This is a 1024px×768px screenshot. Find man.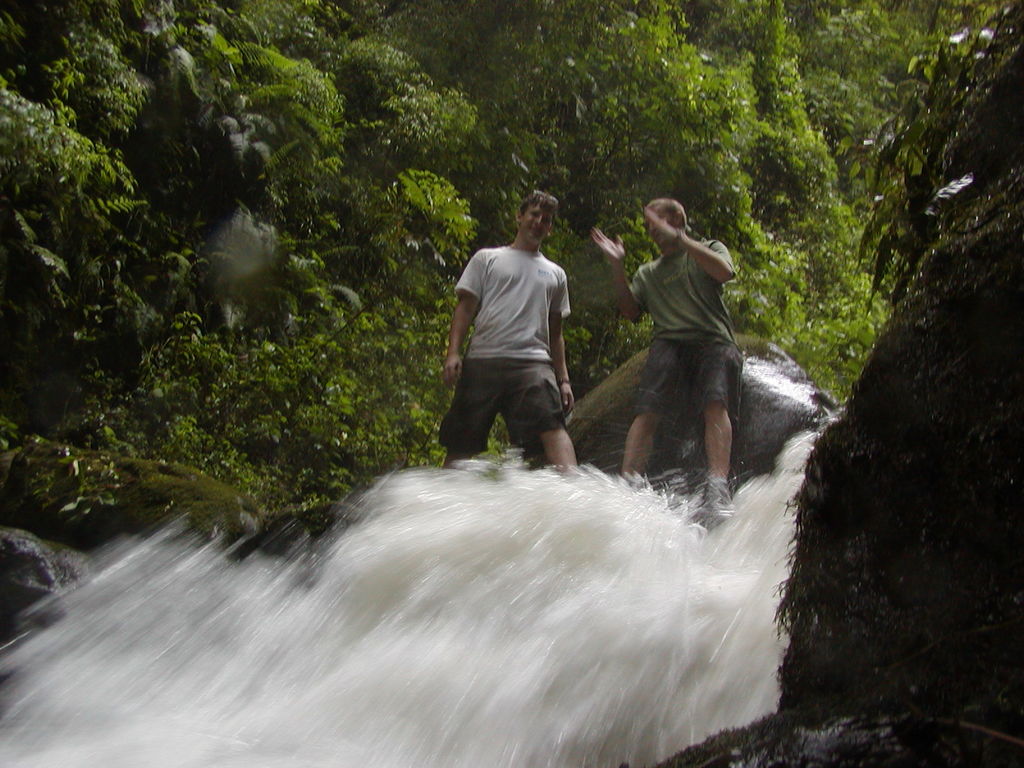
Bounding box: rect(436, 196, 590, 483).
